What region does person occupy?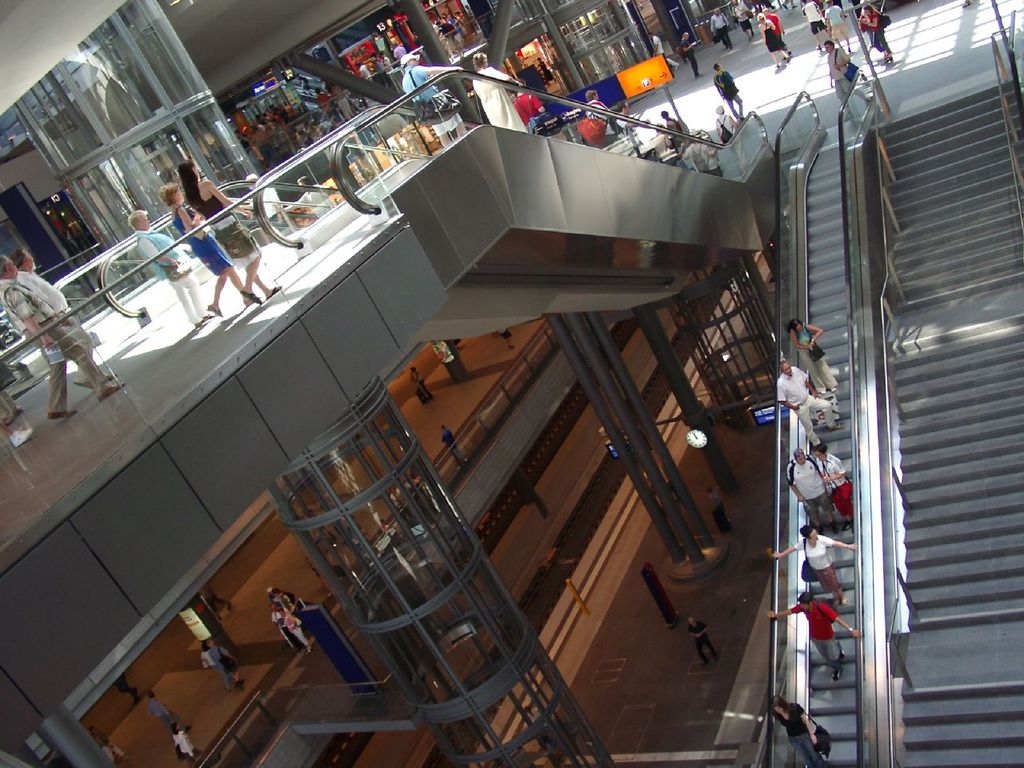
BBox(467, 50, 522, 134).
